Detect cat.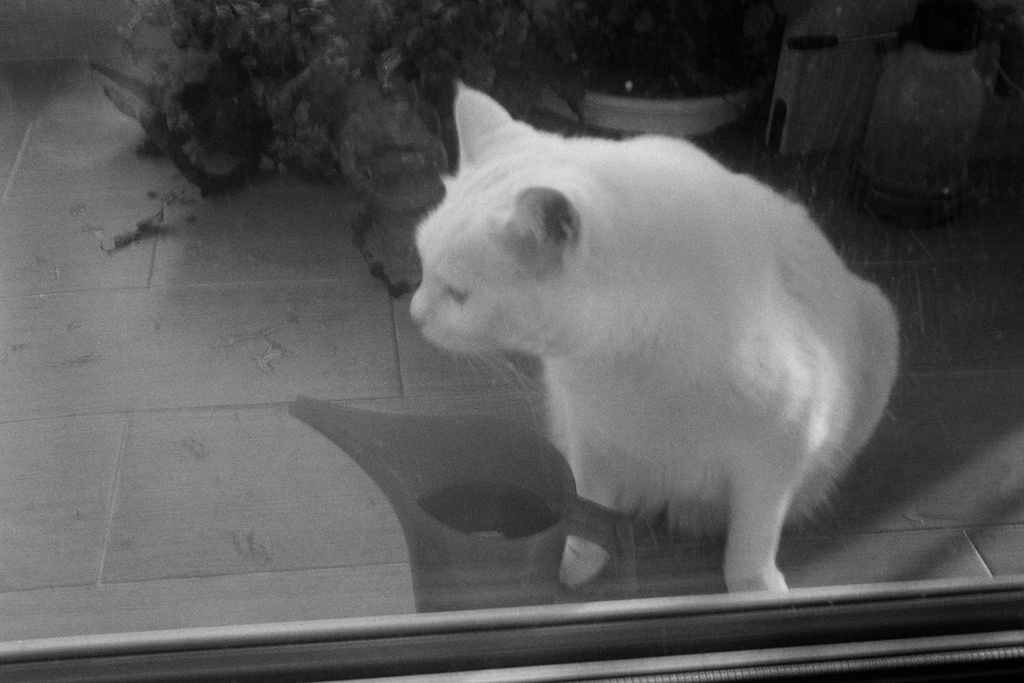
Detected at pyautogui.locateOnScreen(404, 68, 908, 606).
